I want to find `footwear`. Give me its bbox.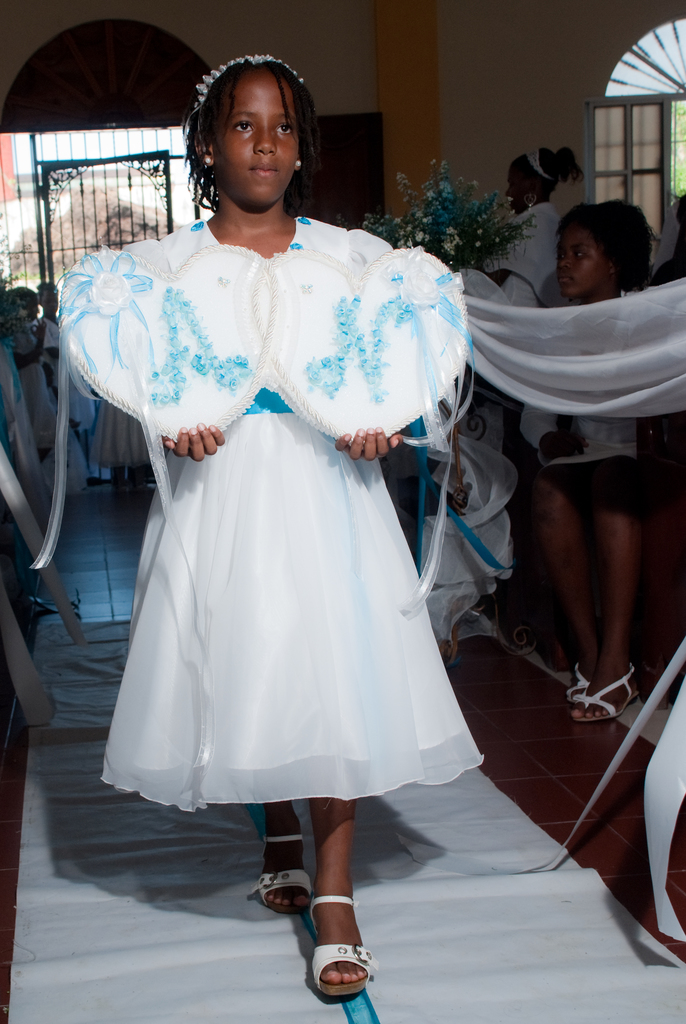
(575,669,592,705).
